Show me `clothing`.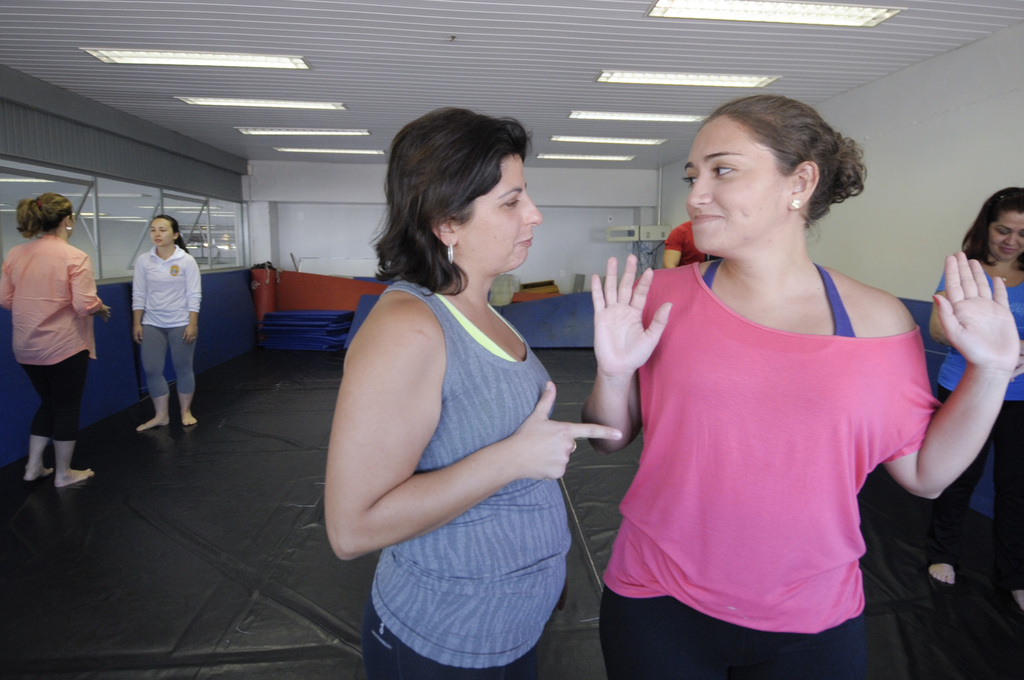
`clothing` is here: [left=138, top=247, right=205, bottom=396].
